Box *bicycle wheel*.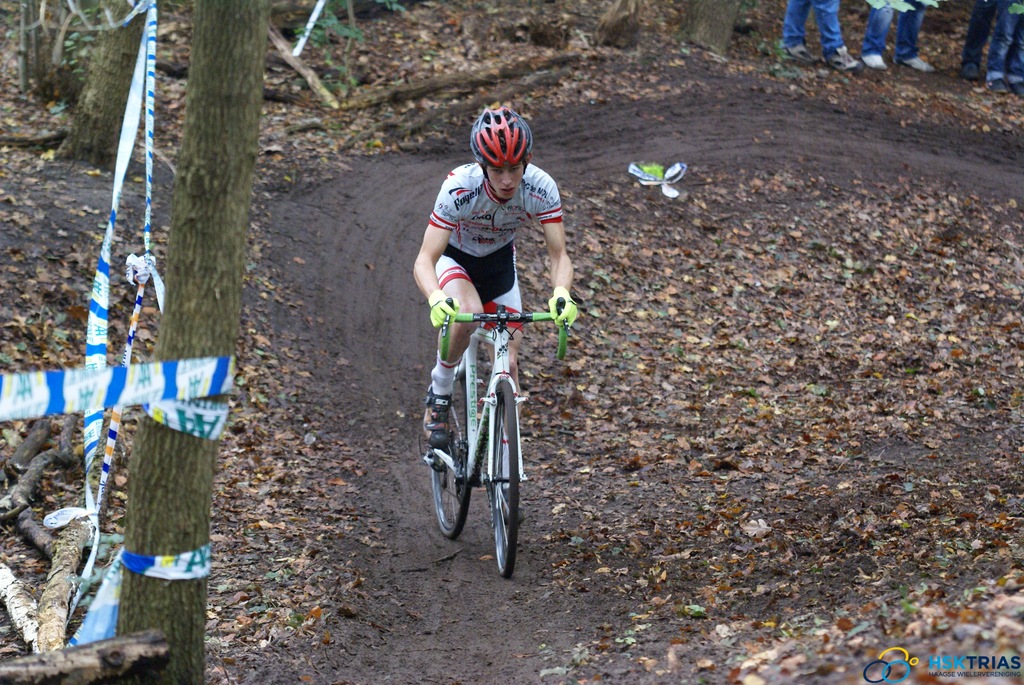
detection(428, 374, 469, 543).
